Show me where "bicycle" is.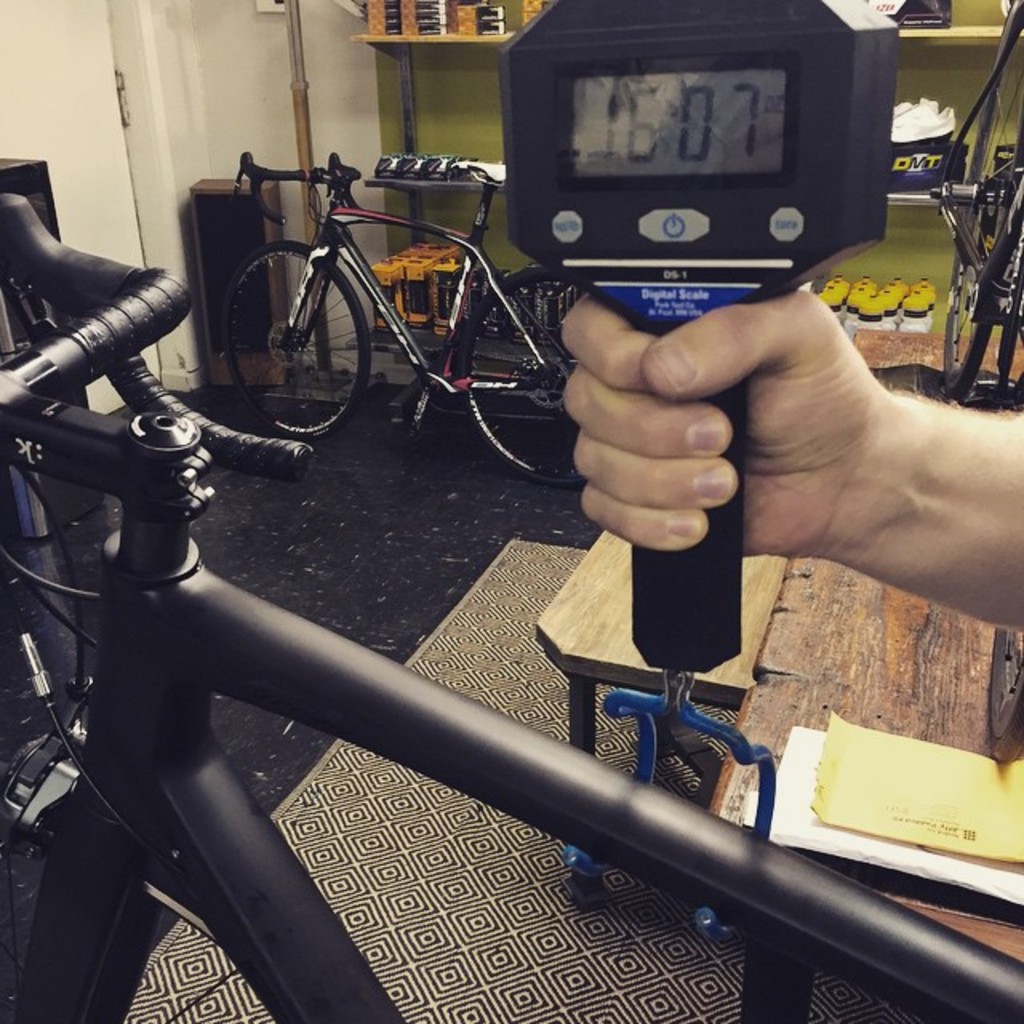
"bicycle" is at <box>224,152,581,477</box>.
